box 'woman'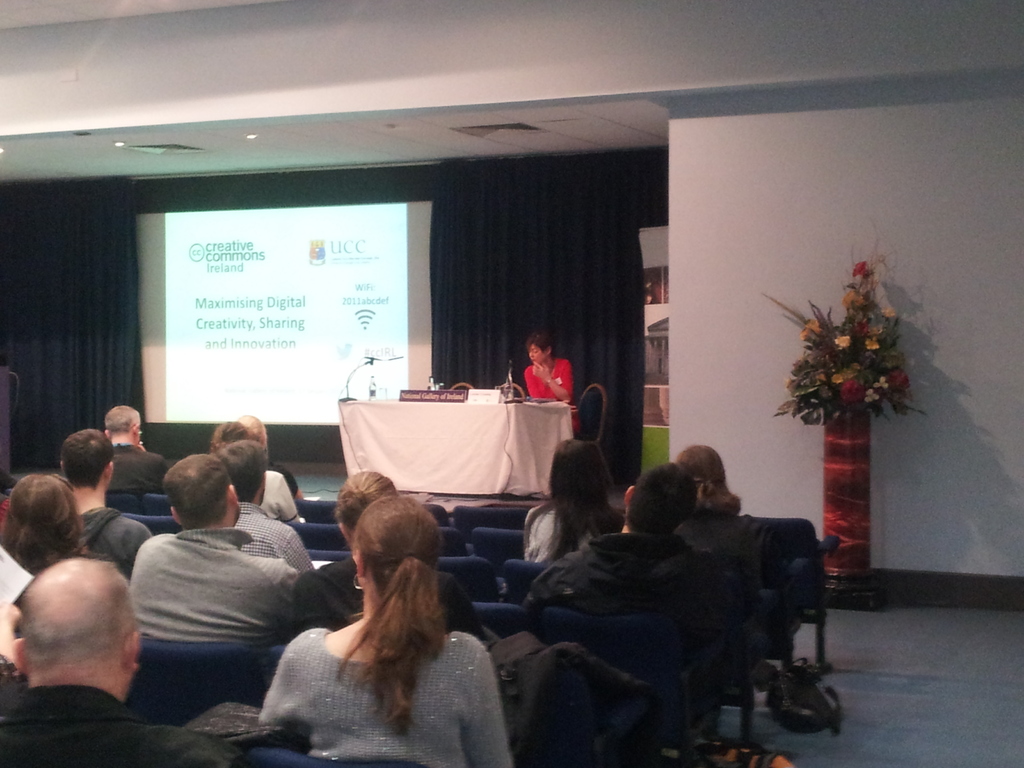
(left=520, top=429, right=612, bottom=570)
